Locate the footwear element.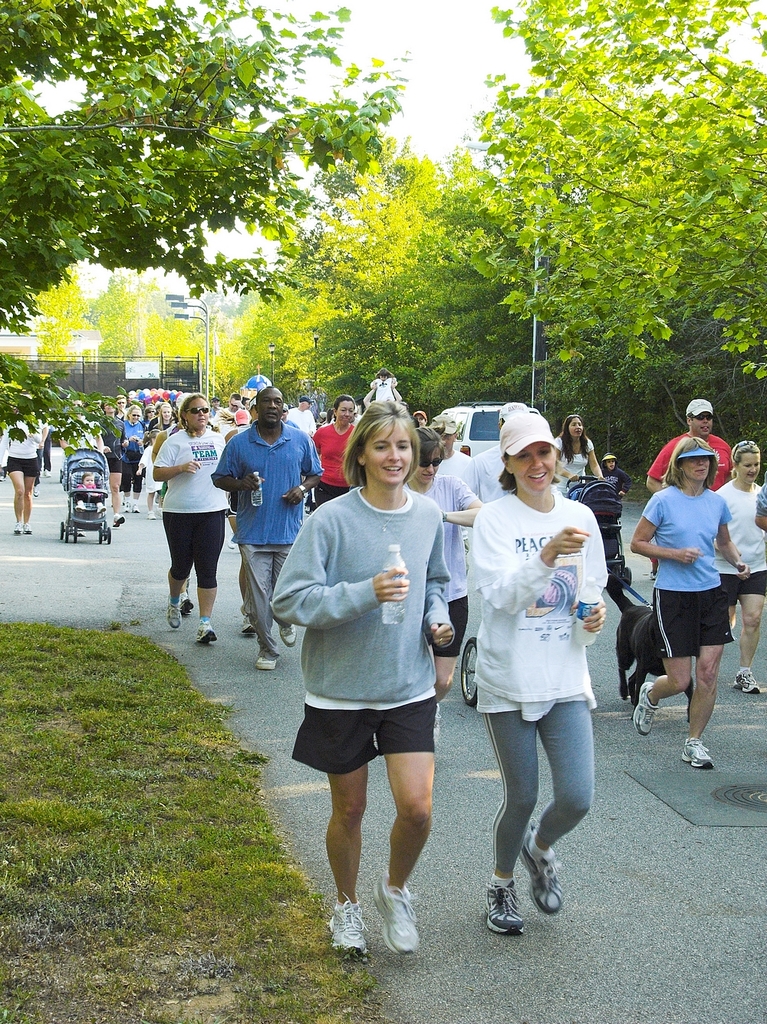
Element bbox: 23/520/33/534.
